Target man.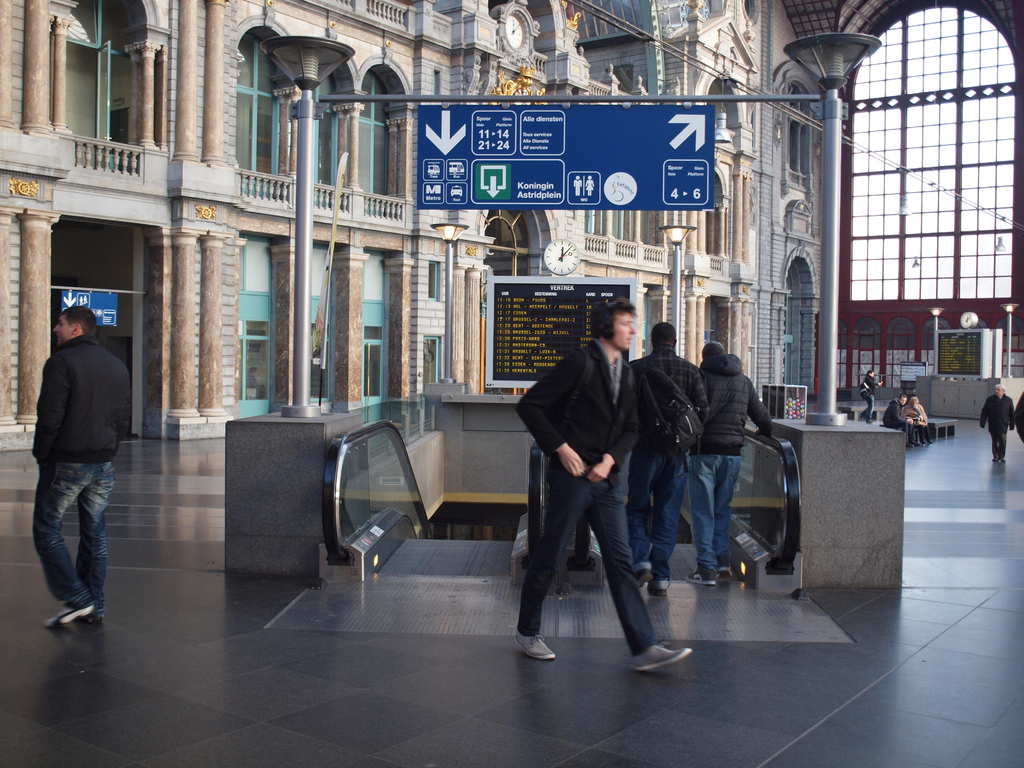
Target region: (x1=979, y1=383, x2=1018, y2=467).
